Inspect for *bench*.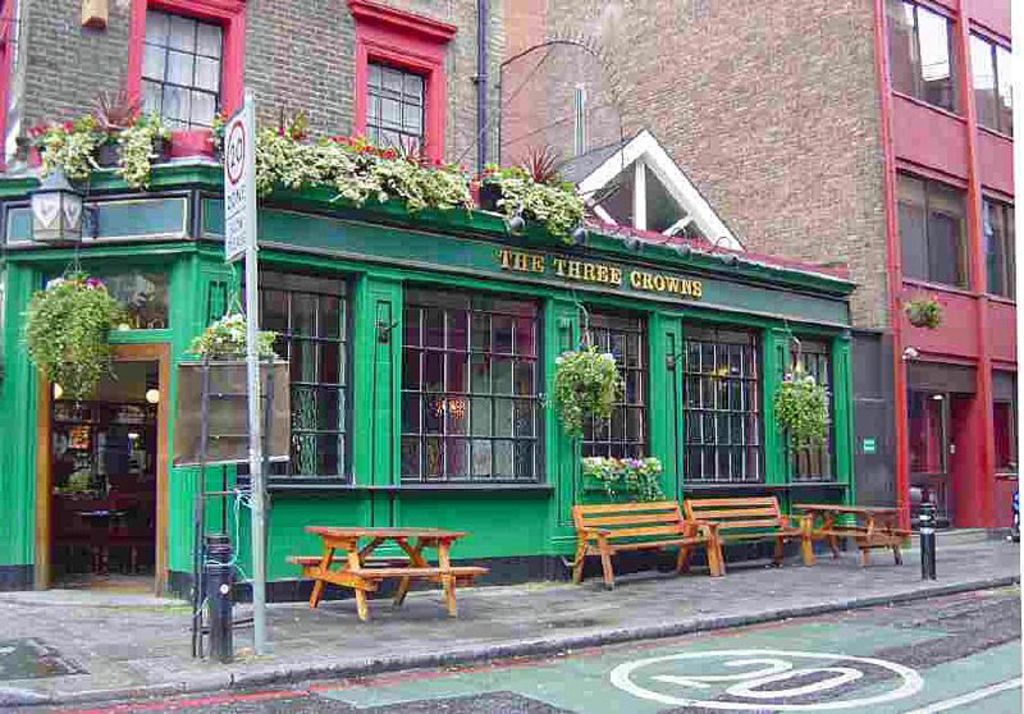
Inspection: select_region(791, 503, 918, 568).
